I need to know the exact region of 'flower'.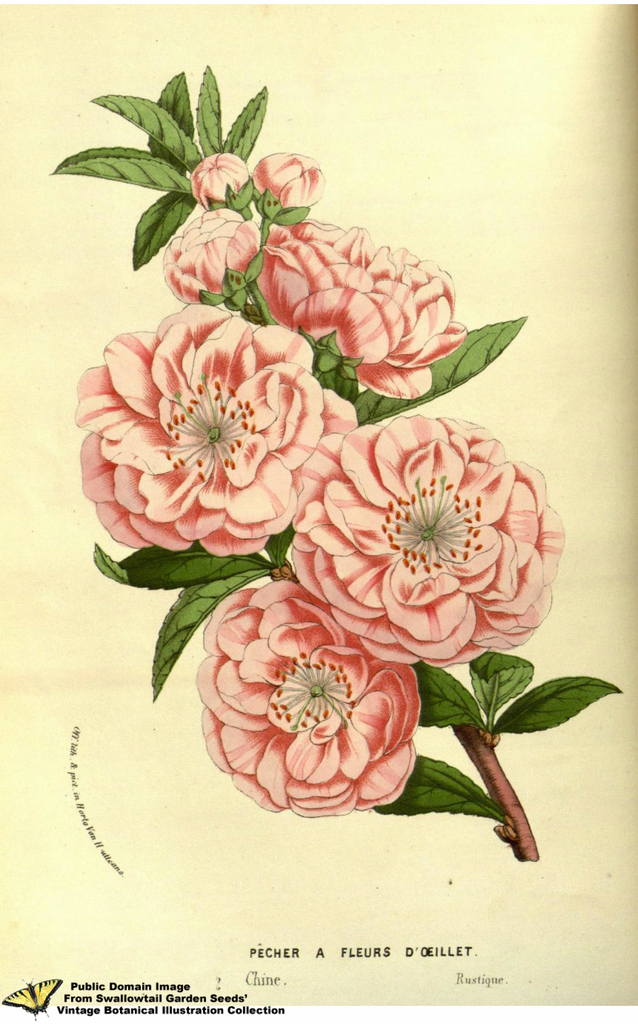
Region: (left=291, top=410, right=569, bottom=668).
